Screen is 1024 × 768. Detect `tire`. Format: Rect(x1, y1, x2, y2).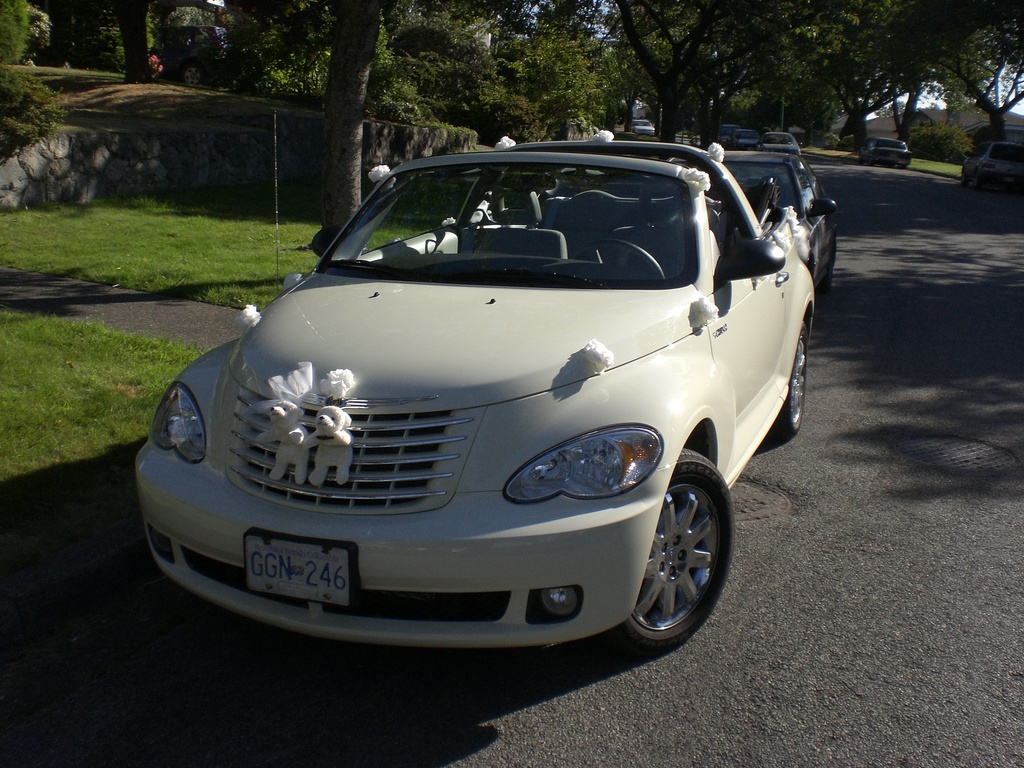
Rect(828, 244, 836, 285).
